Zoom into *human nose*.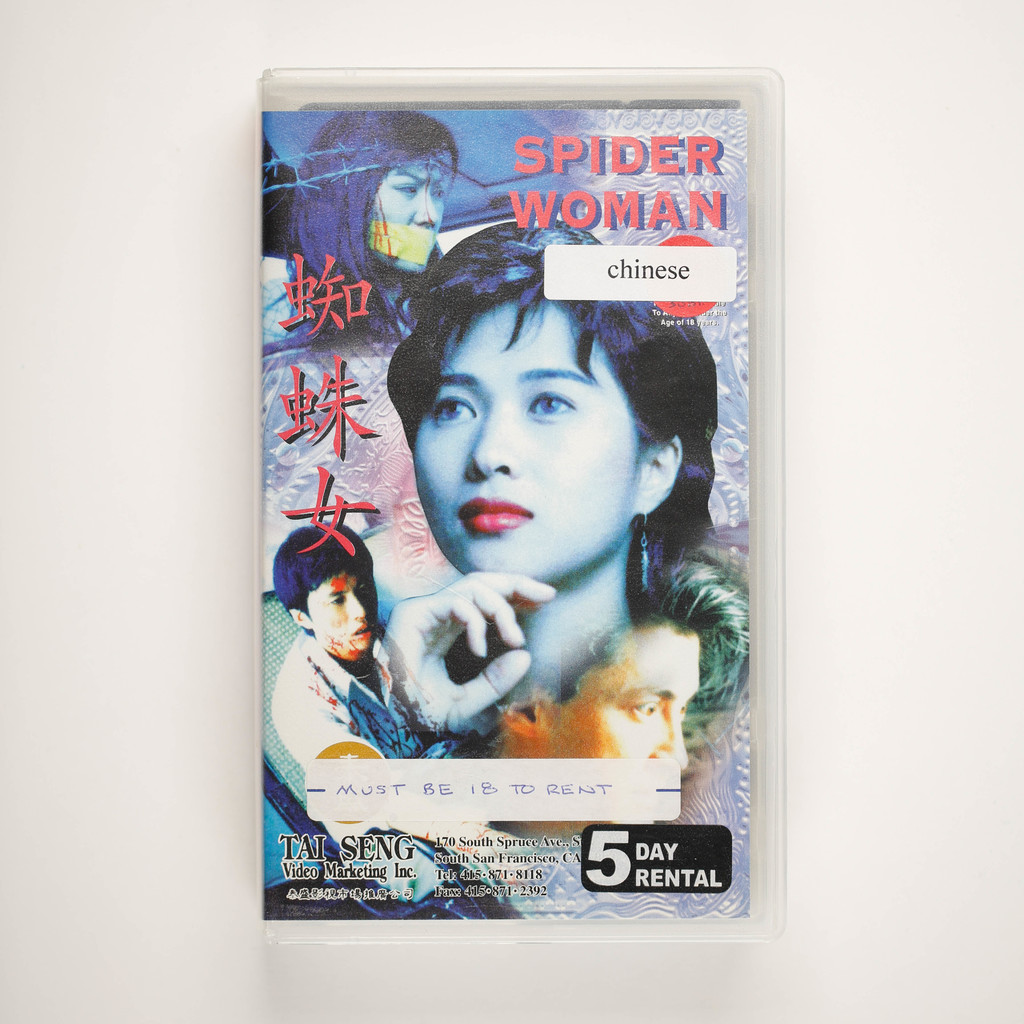
Zoom target: locate(352, 593, 371, 621).
